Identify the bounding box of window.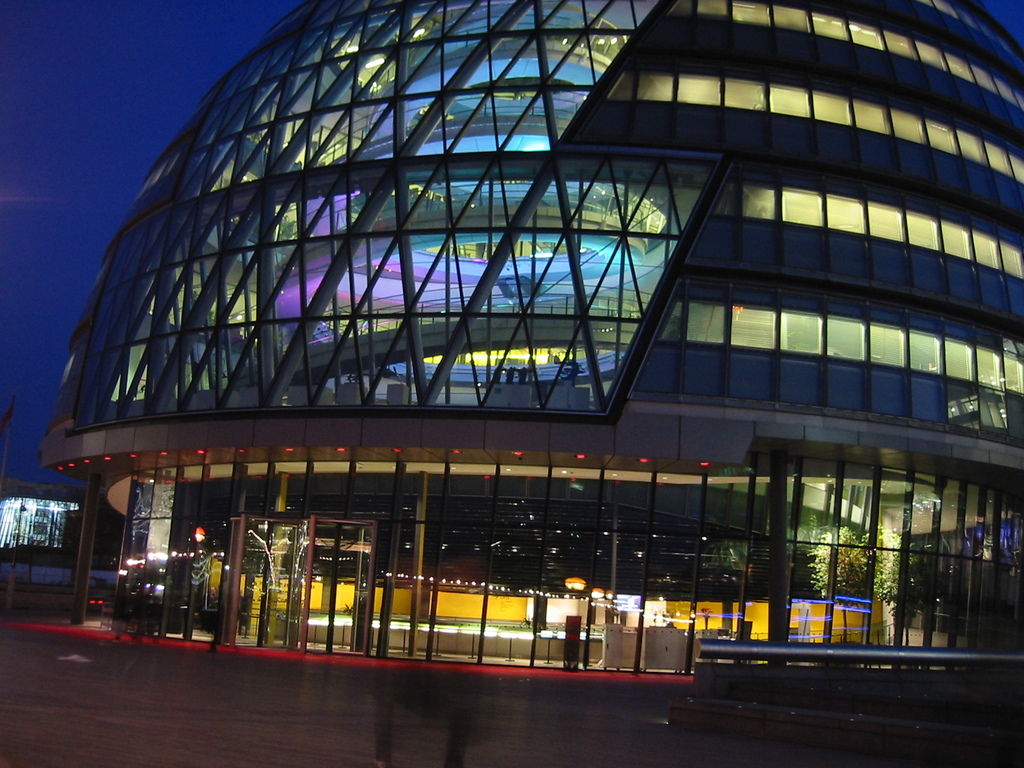
region(941, 338, 976, 381).
